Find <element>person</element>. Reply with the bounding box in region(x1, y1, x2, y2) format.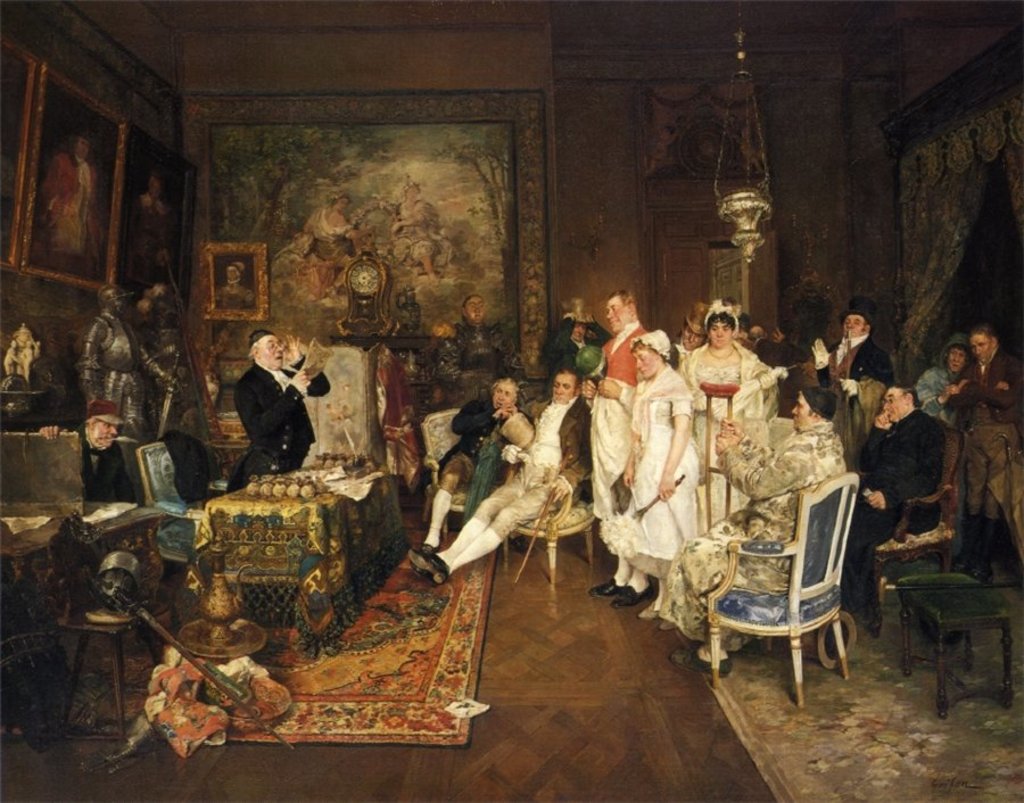
region(131, 167, 176, 276).
